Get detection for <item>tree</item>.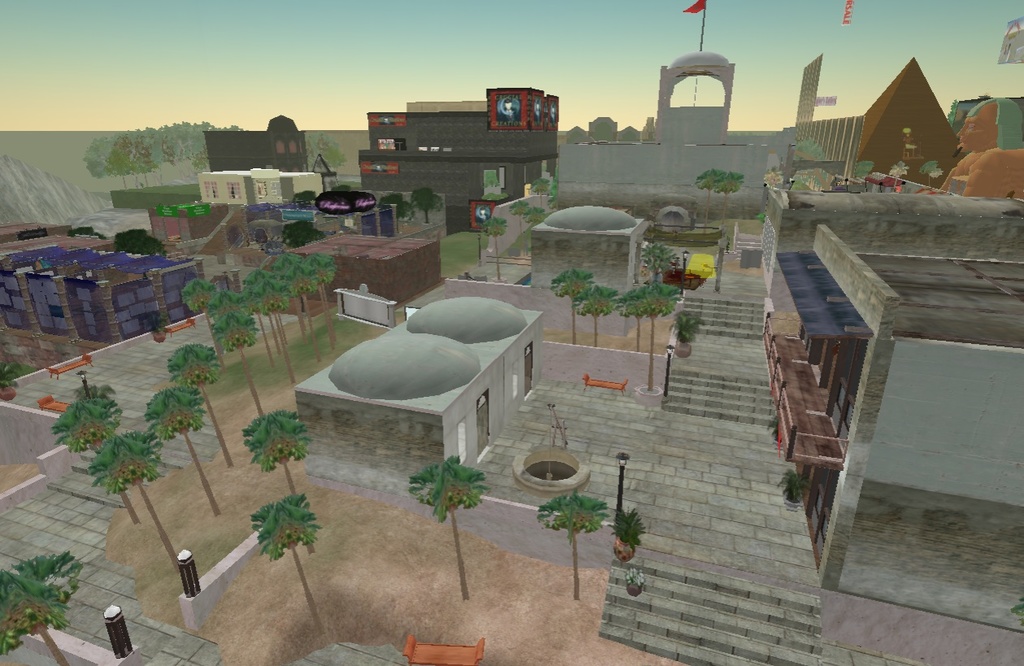
Detection: 72,125,175,189.
